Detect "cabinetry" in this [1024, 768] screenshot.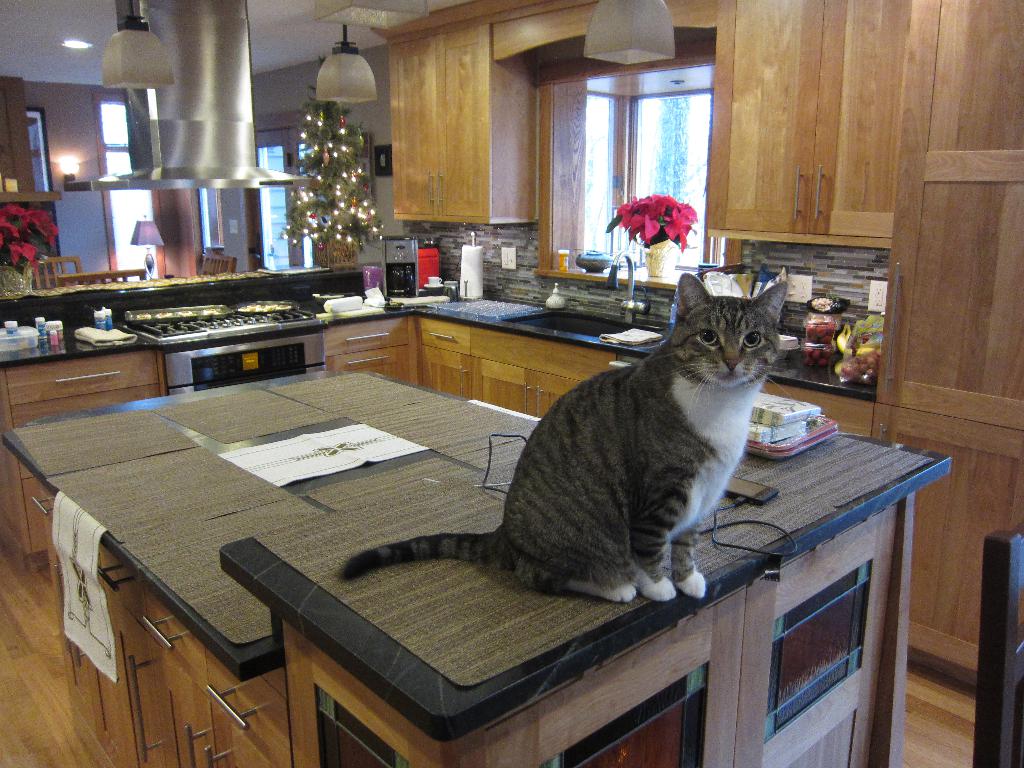
Detection: detection(872, 0, 1023, 684).
